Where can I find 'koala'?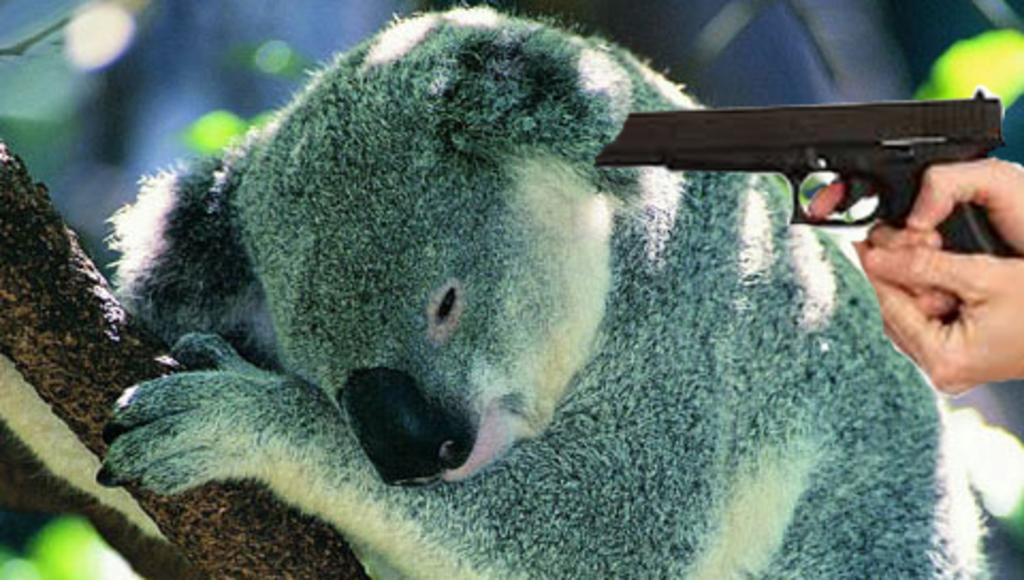
You can find it at select_region(147, 6, 962, 533).
